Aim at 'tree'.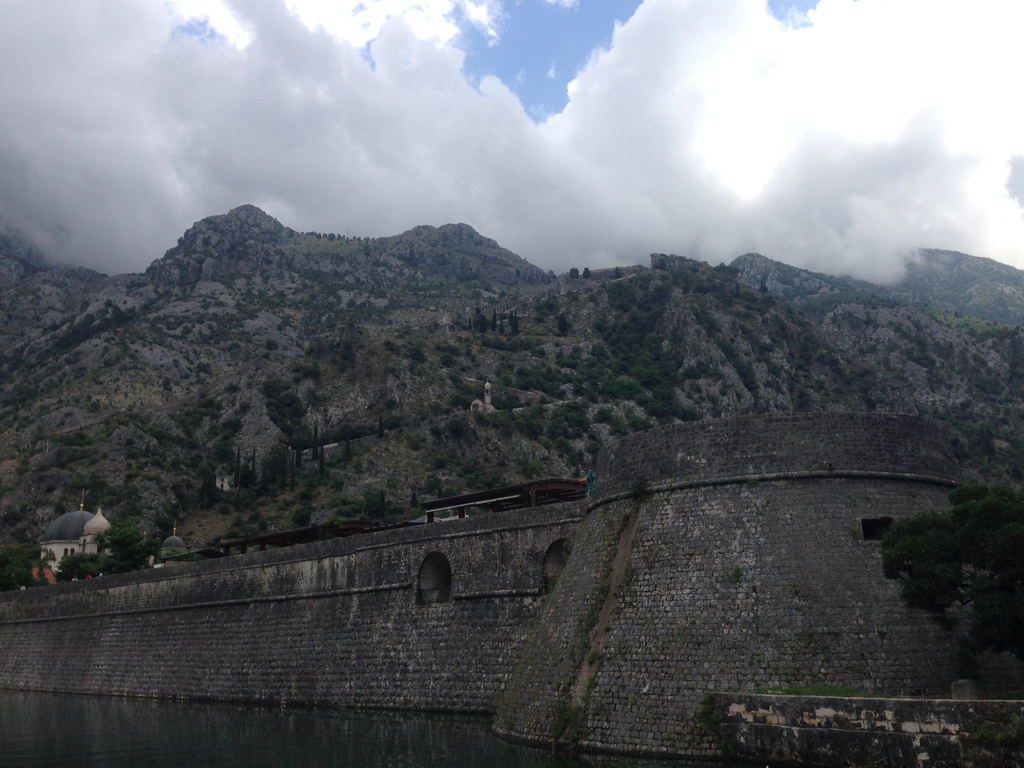
Aimed at left=735, top=284, right=742, bottom=297.
